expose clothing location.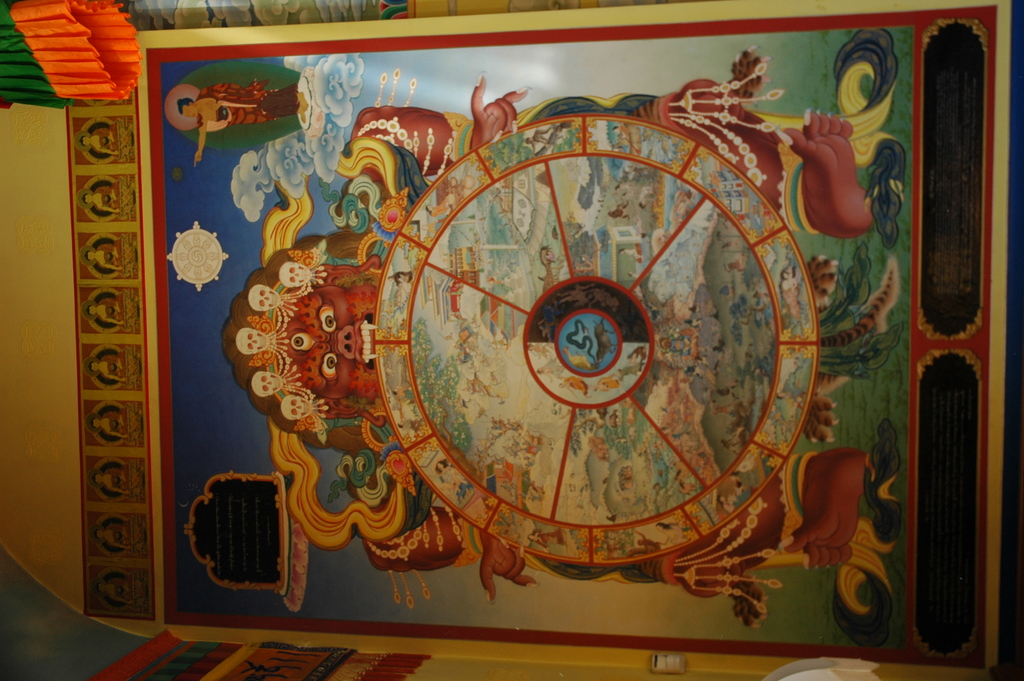
Exposed at {"left": 782, "top": 284, "right": 803, "bottom": 322}.
